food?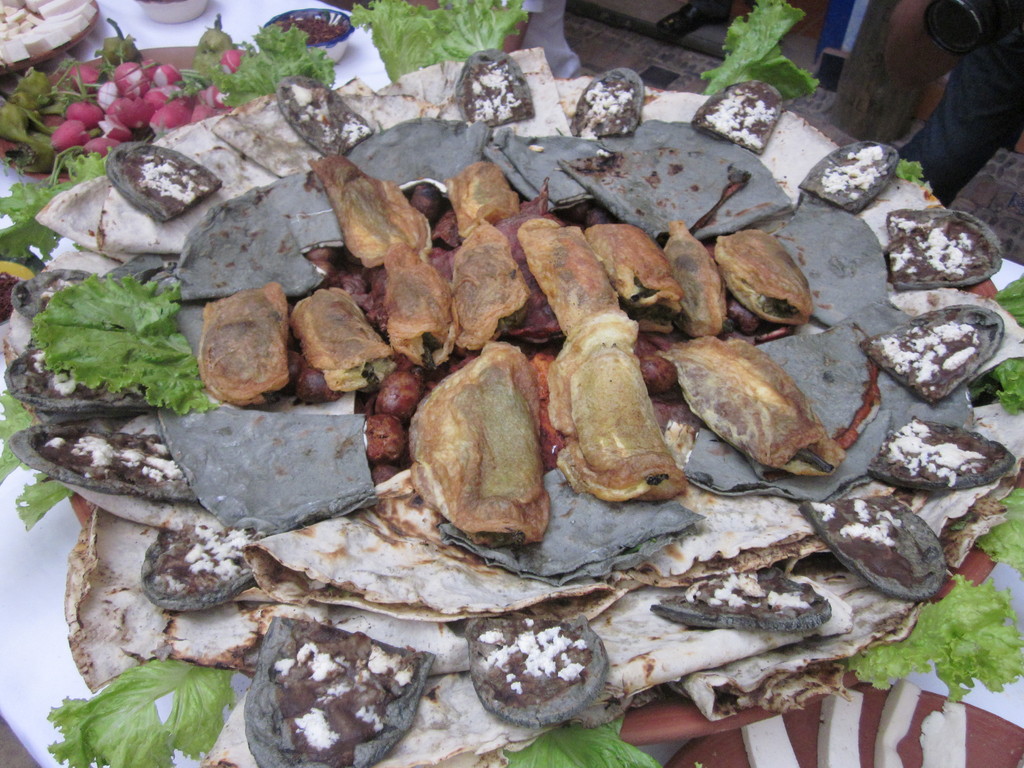
locate(0, 0, 1023, 767)
